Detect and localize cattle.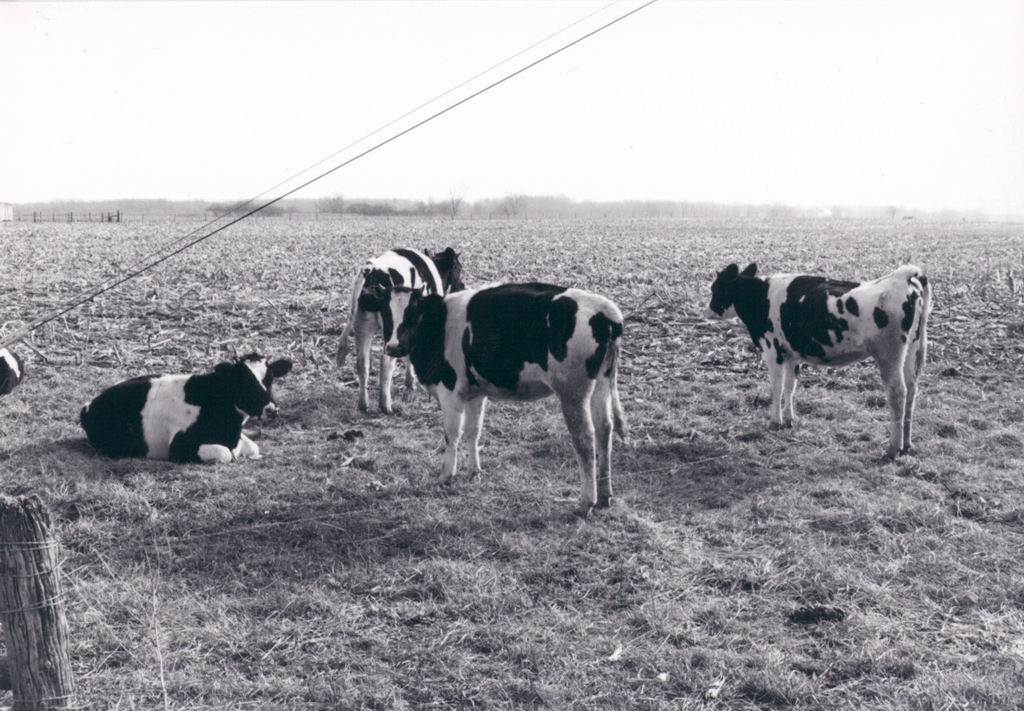
Localized at {"left": 373, "top": 286, "right": 626, "bottom": 518}.
